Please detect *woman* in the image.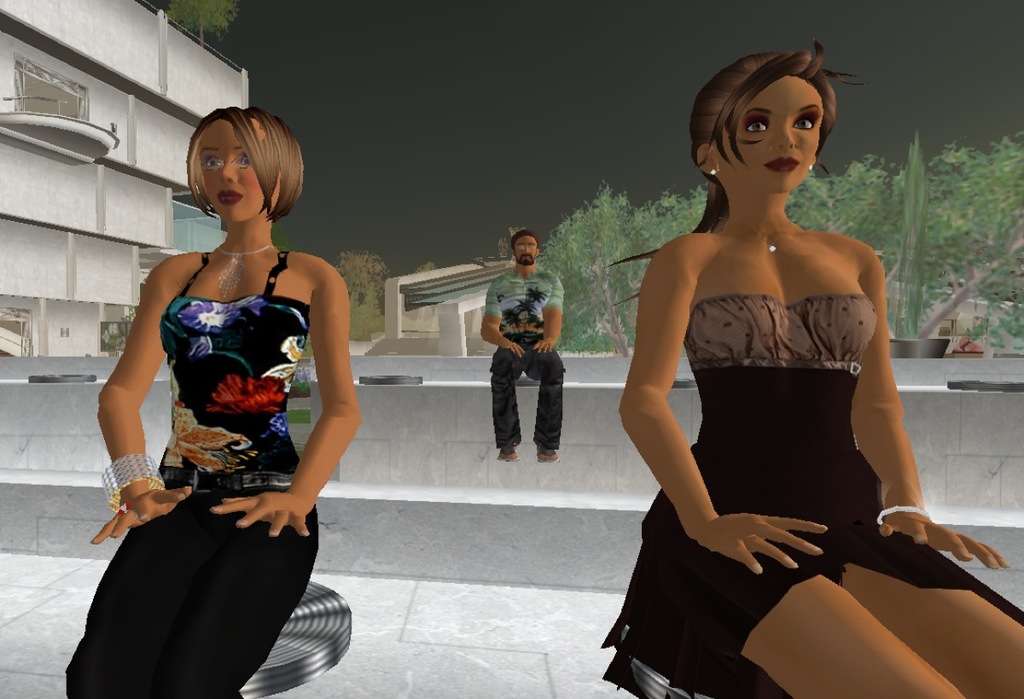
BBox(64, 103, 362, 698).
